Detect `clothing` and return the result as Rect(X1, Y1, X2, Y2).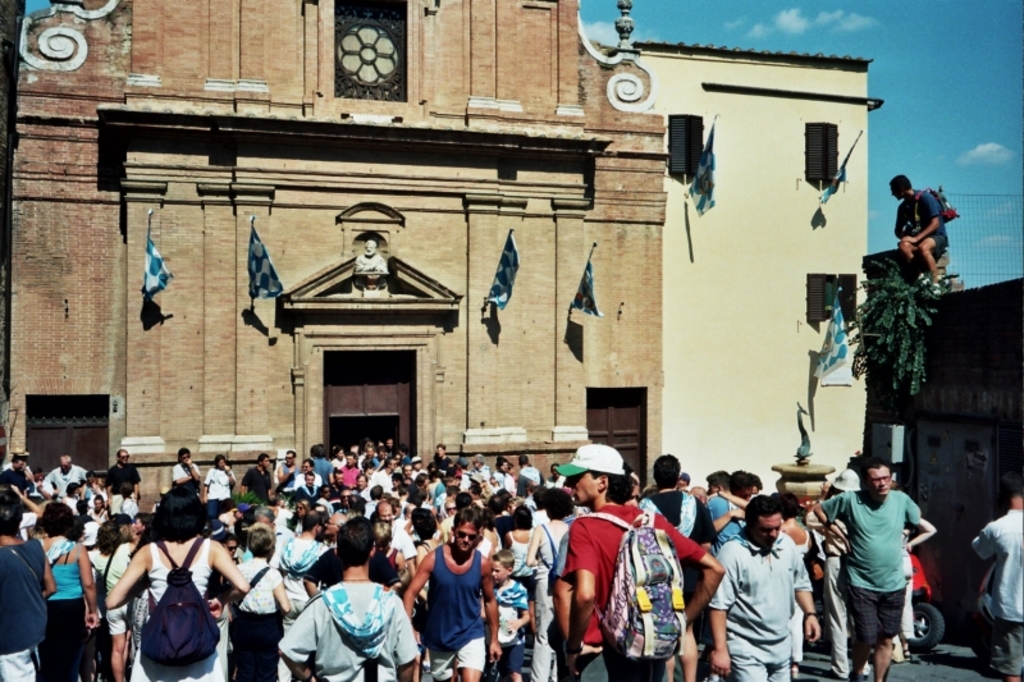
Rect(897, 188, 955, 247).
